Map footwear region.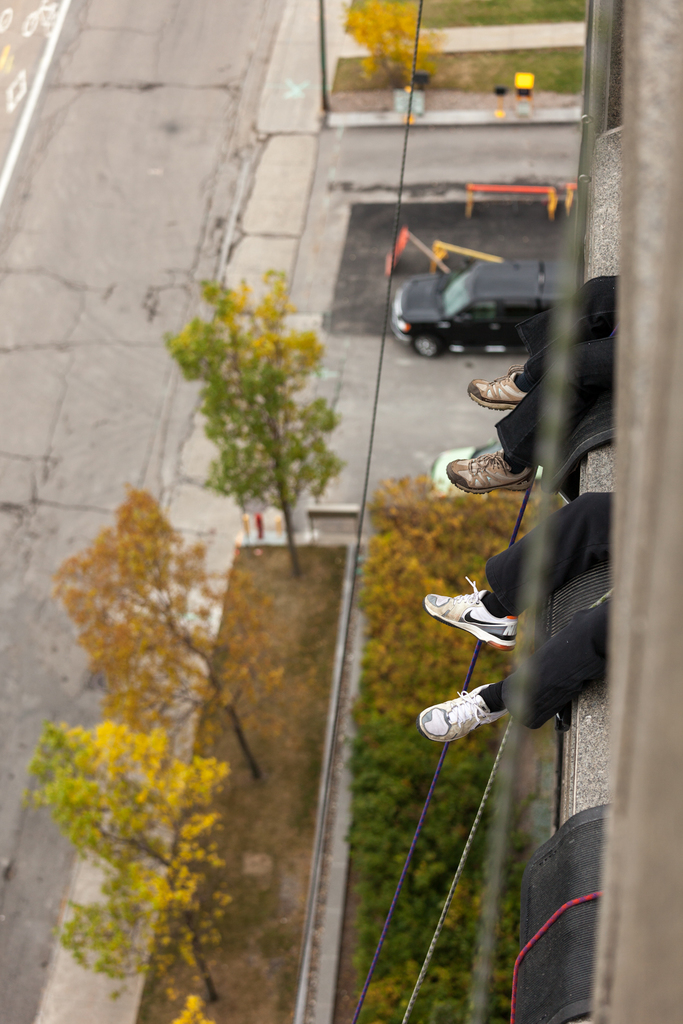
Mapped to 422,671,518,742.
